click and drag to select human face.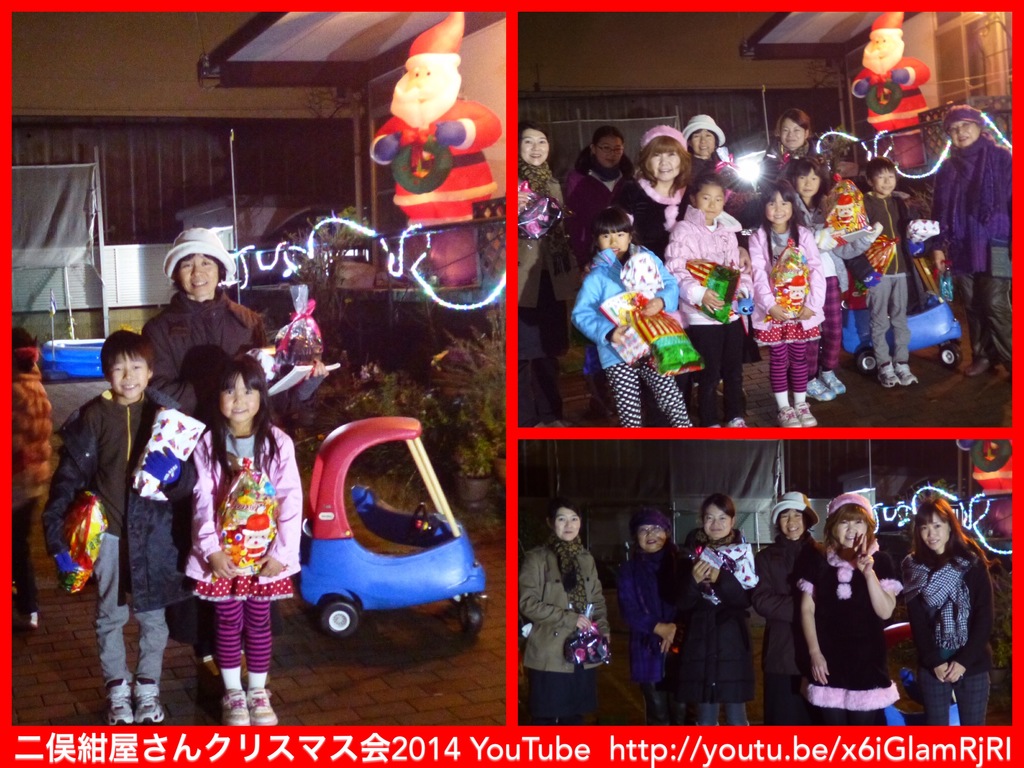
Selection: bbox=[554, 506, 580, 541].
